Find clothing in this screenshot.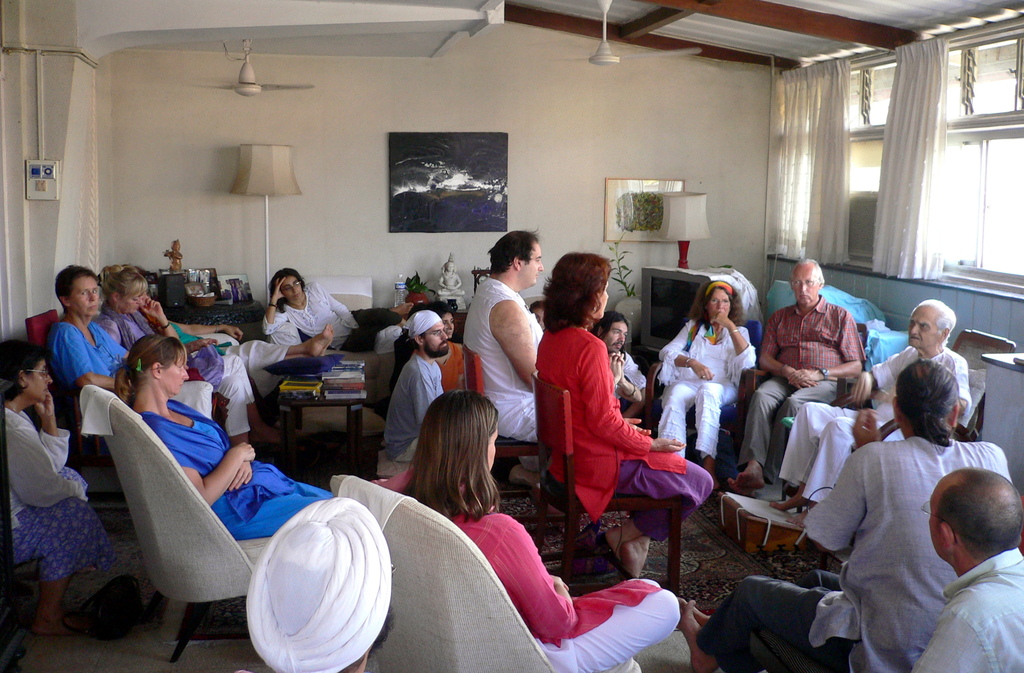
The bounding box for clothing is 42,310,138,419.
